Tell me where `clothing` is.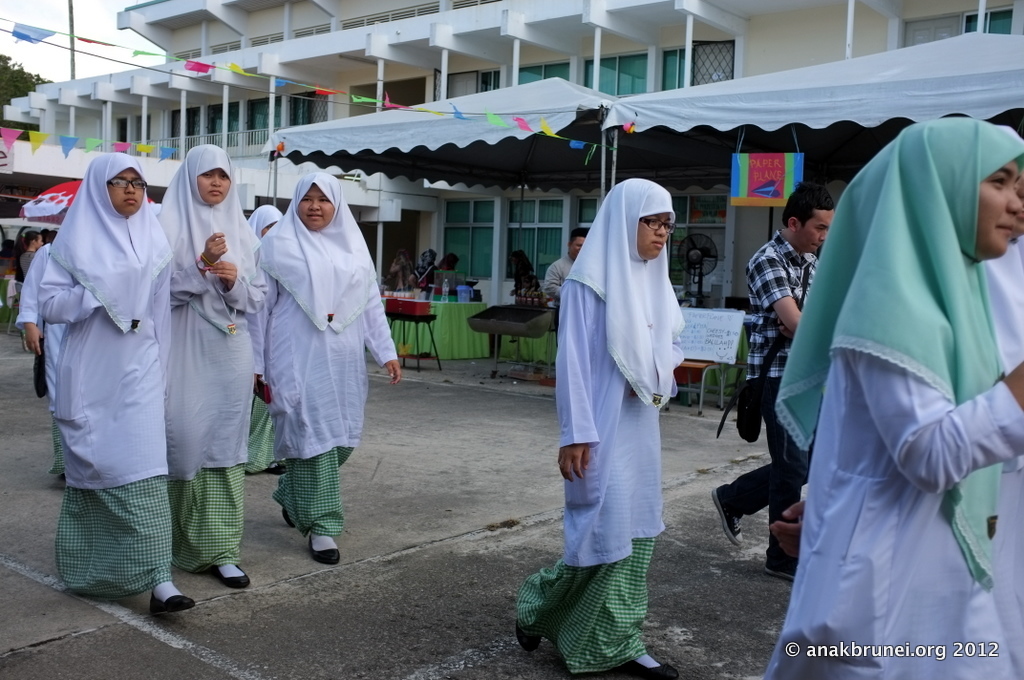
`clothing` is at 759,123,1023,679.
